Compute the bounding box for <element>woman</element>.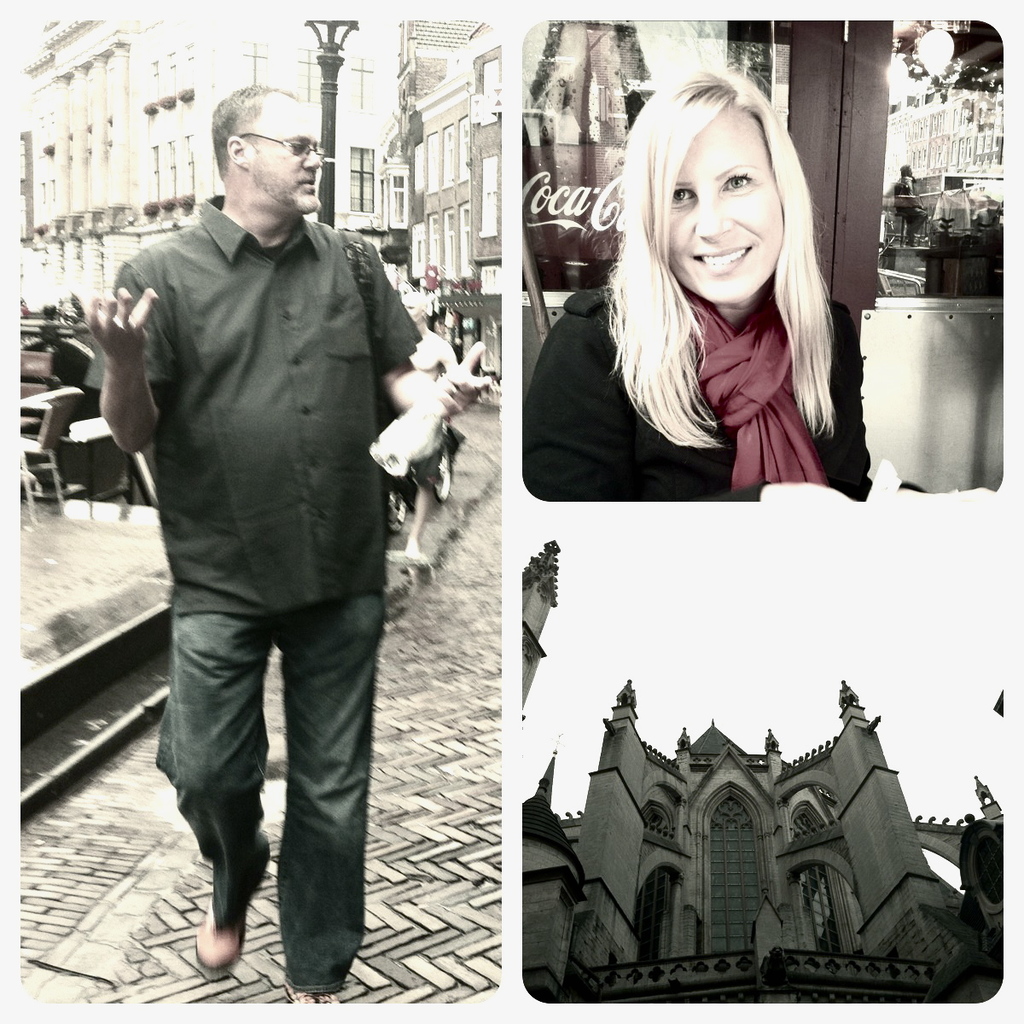
crop(535, 81, 884, 547).
